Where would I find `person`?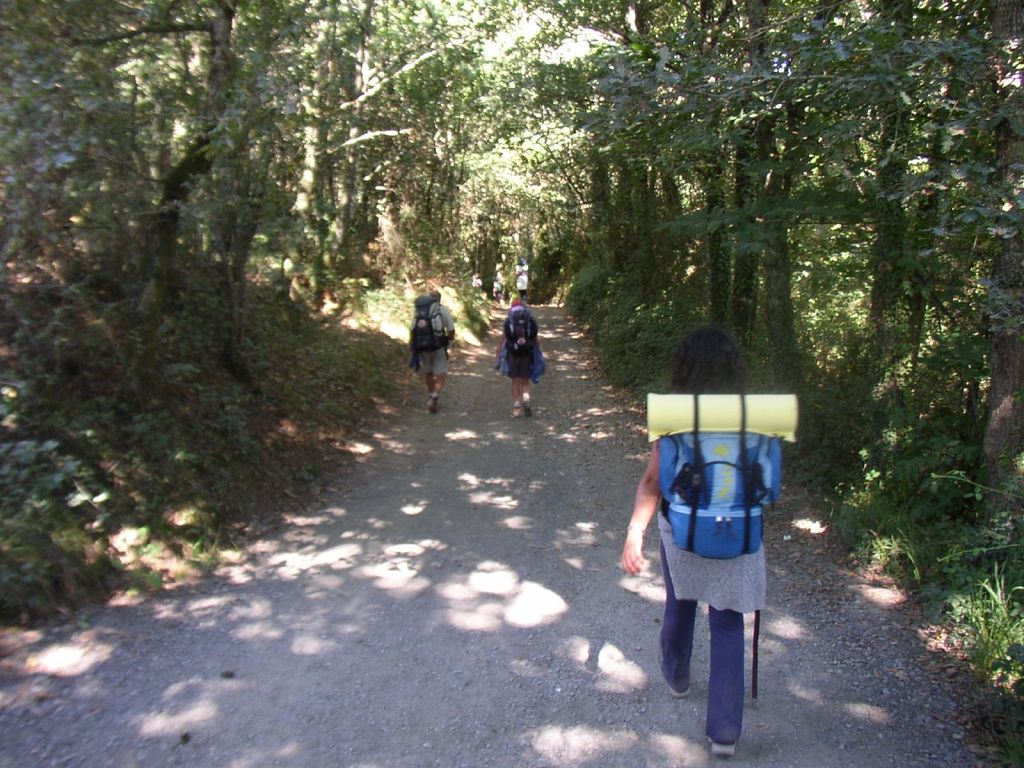
At locate(492, 297, 548, 415).
